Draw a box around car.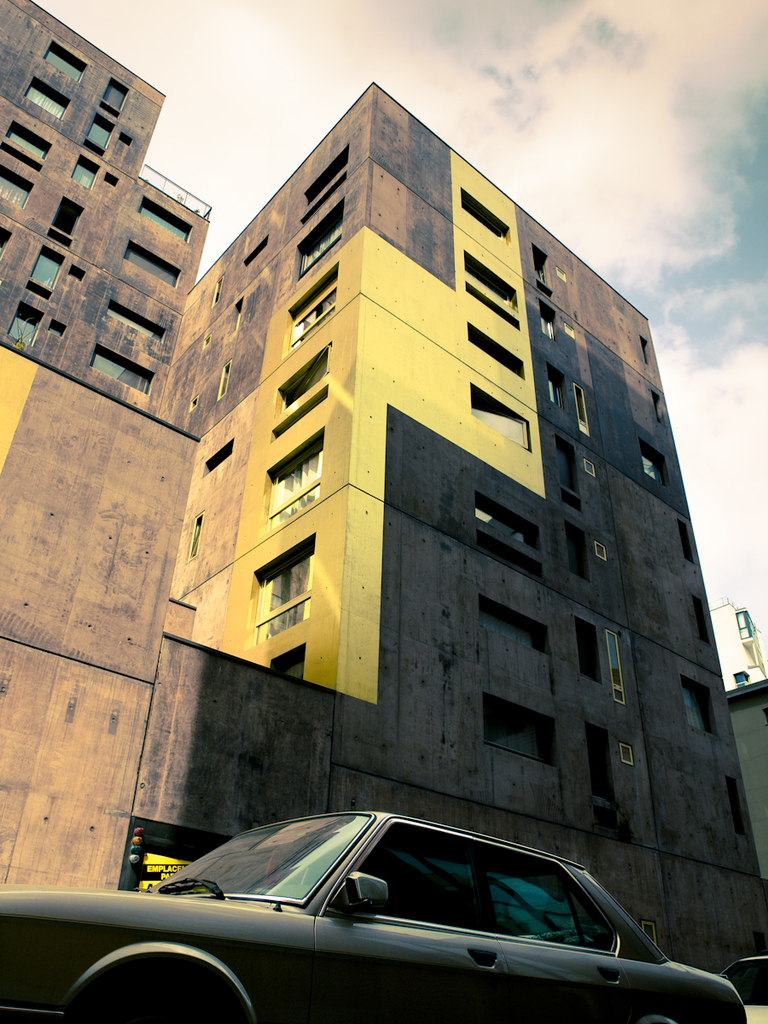
[0, 805, 749, 1023].
